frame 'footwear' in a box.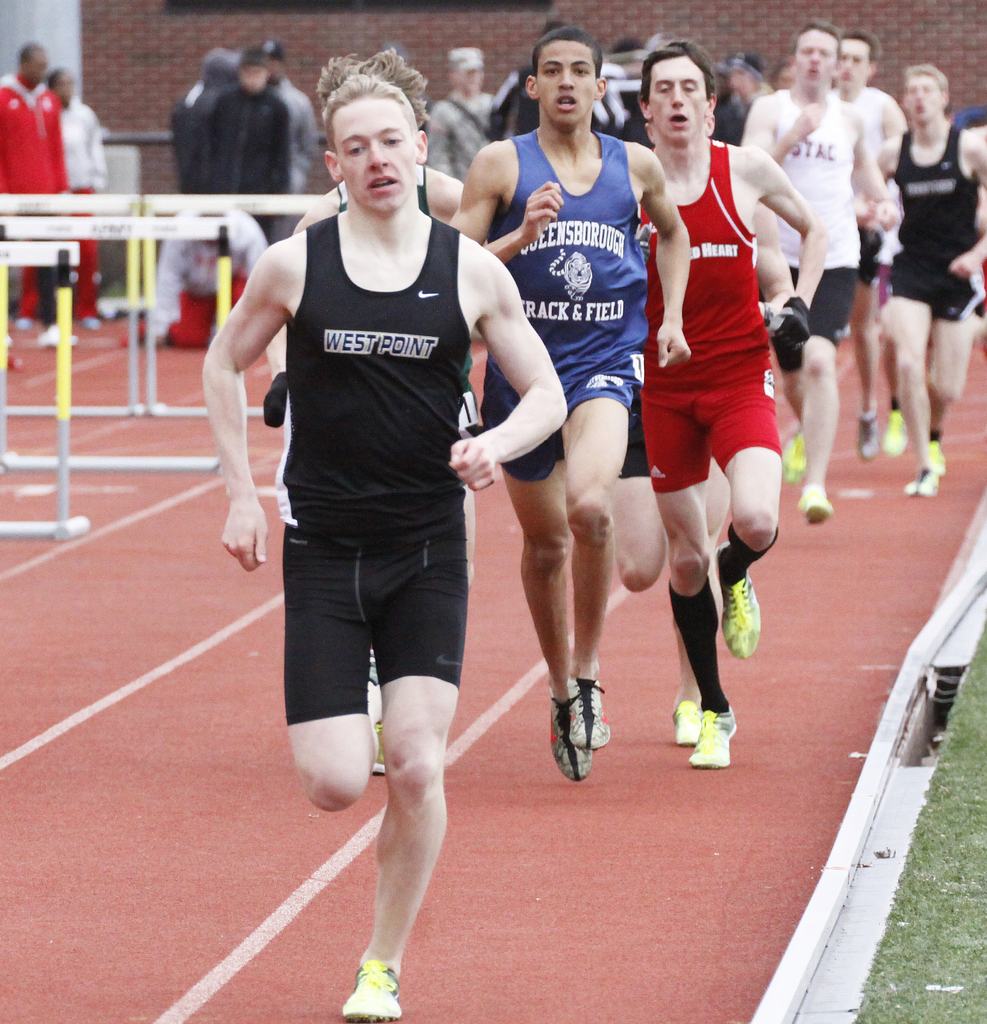
(782, 426, 803, 483).
